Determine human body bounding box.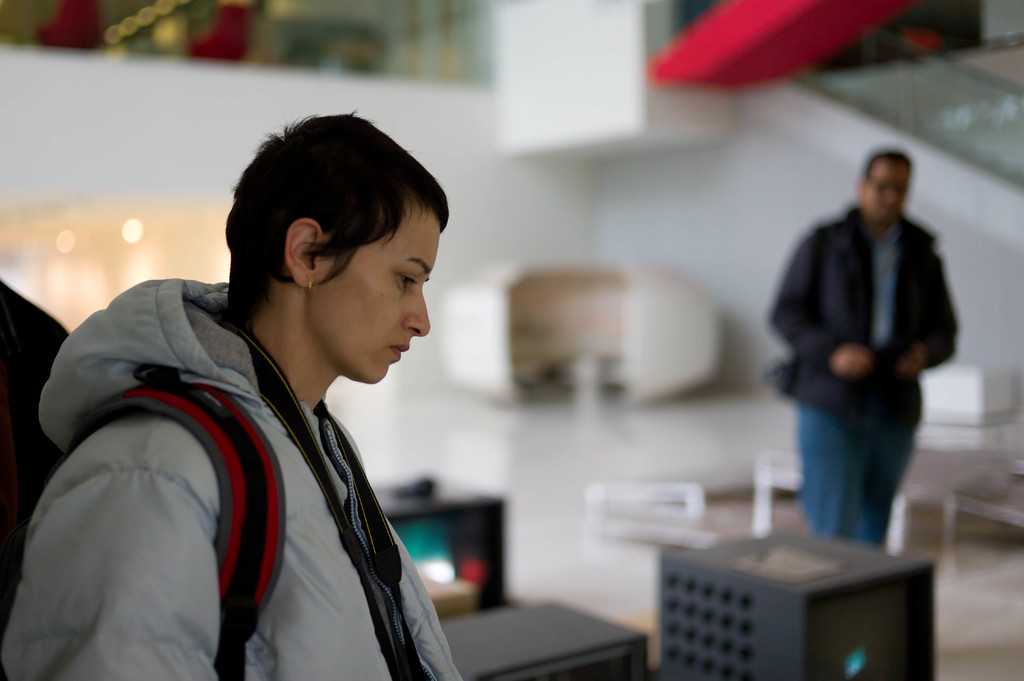
Determined: (x1=760, y1=156, x2=961, y2=568).
